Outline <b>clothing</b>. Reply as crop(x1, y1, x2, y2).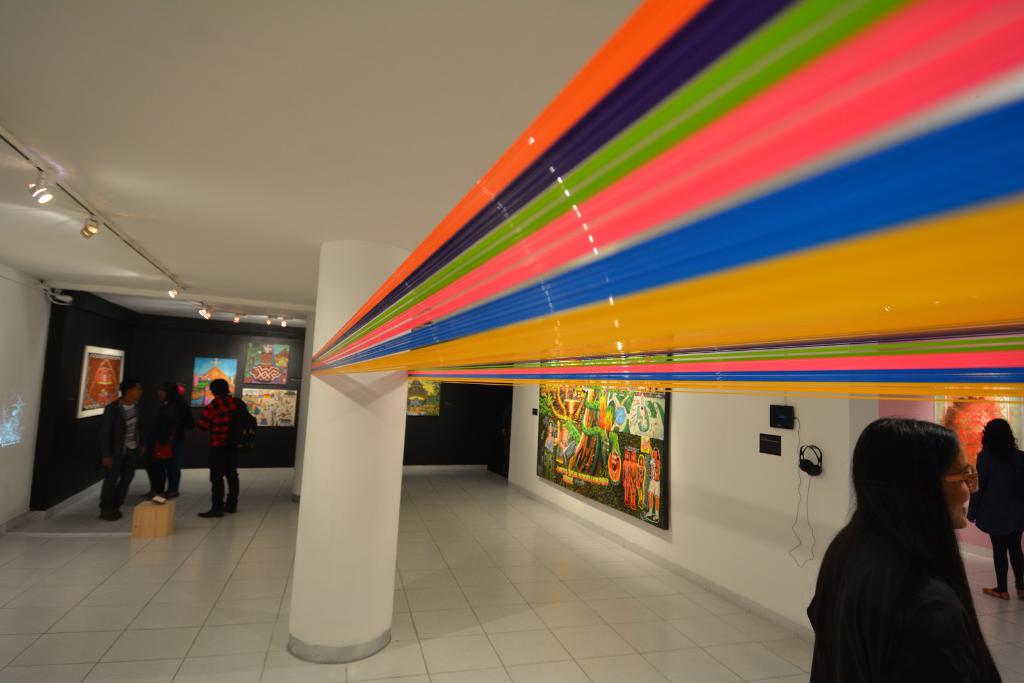
crop(137, 392, 189, 497).
